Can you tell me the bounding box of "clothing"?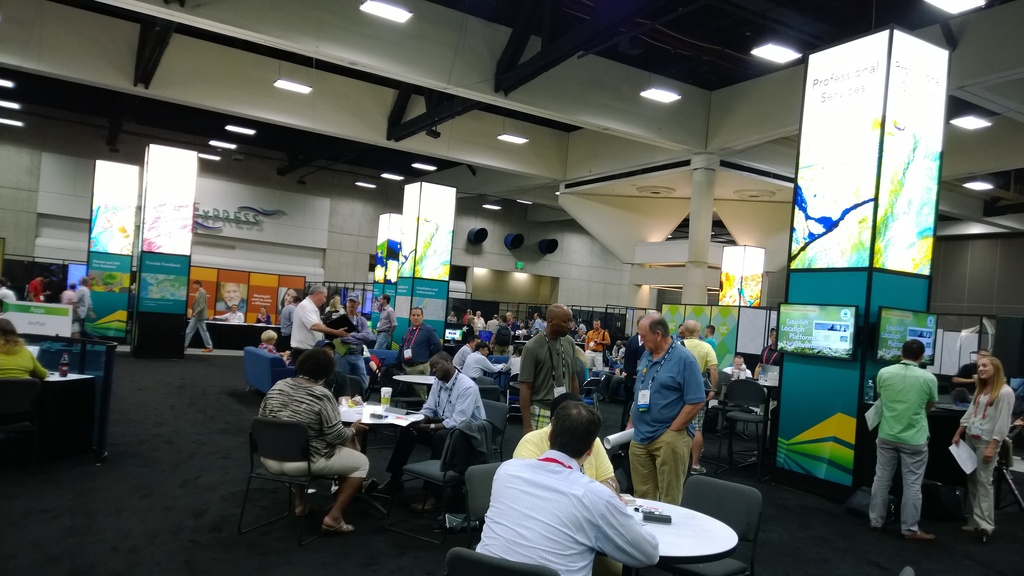
BBox(573, 330, 588, 348).
